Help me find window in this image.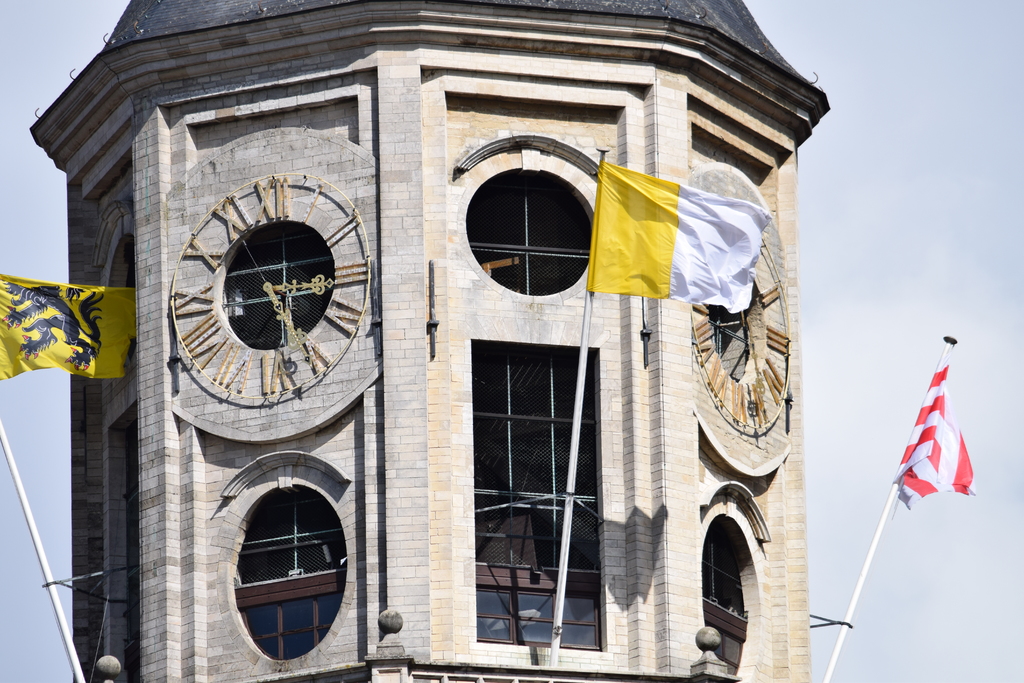
Found it: pyautogui.locateOnScreen(700, 508, 767, 682).
